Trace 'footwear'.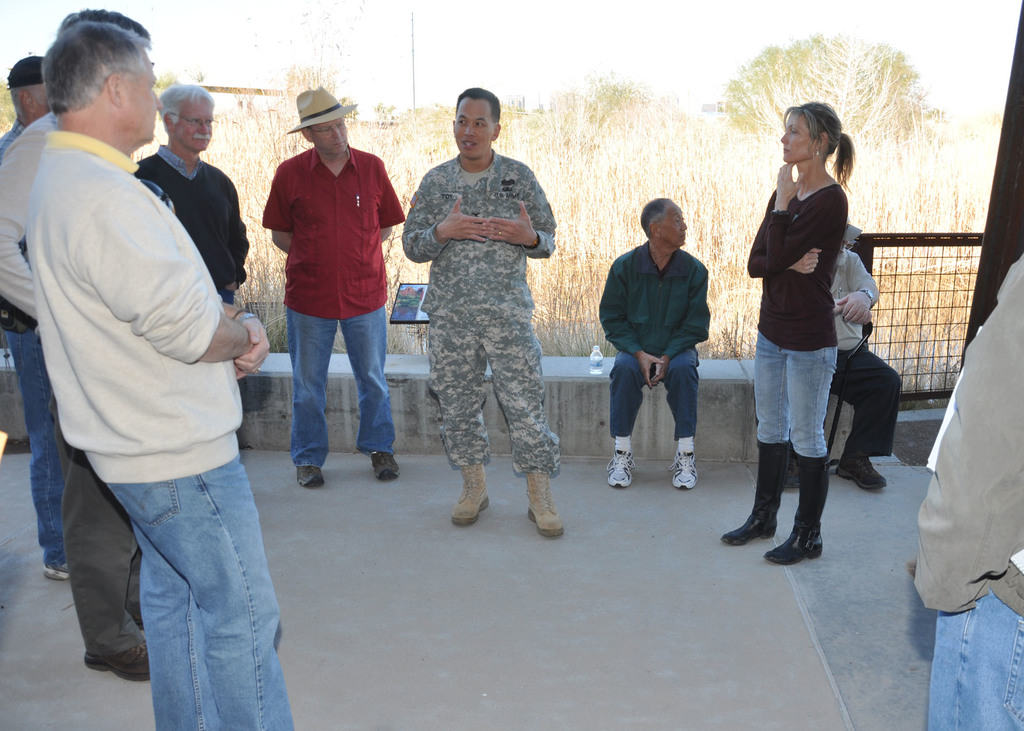
Traced to region(719, 508, 780, 551).
